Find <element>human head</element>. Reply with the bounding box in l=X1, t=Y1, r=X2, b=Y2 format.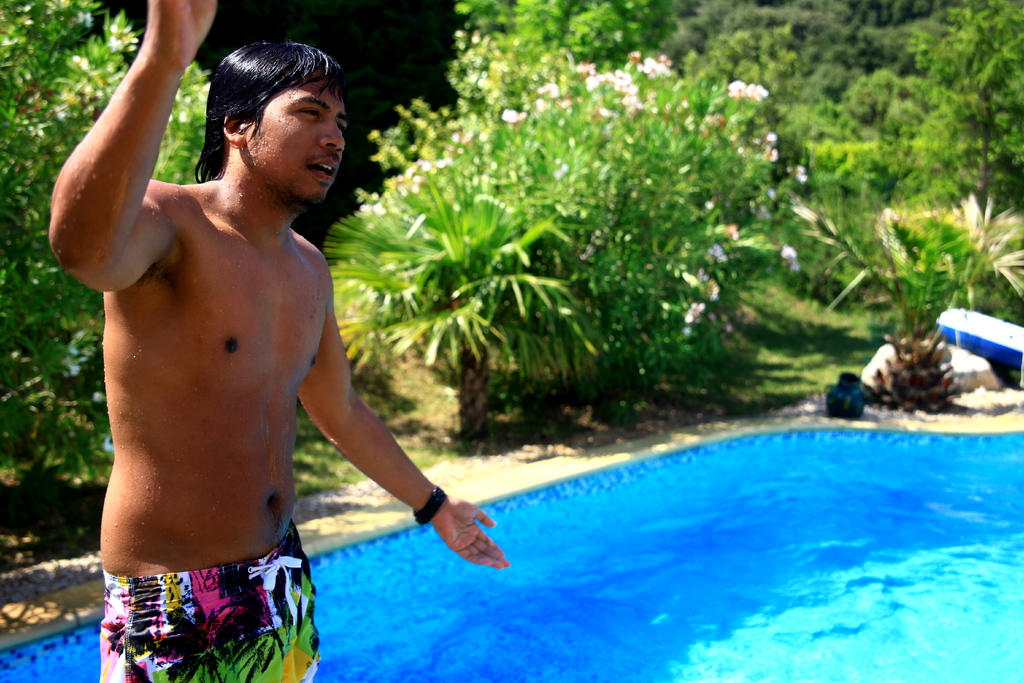
l=207, t=38, r=351, b=208.
